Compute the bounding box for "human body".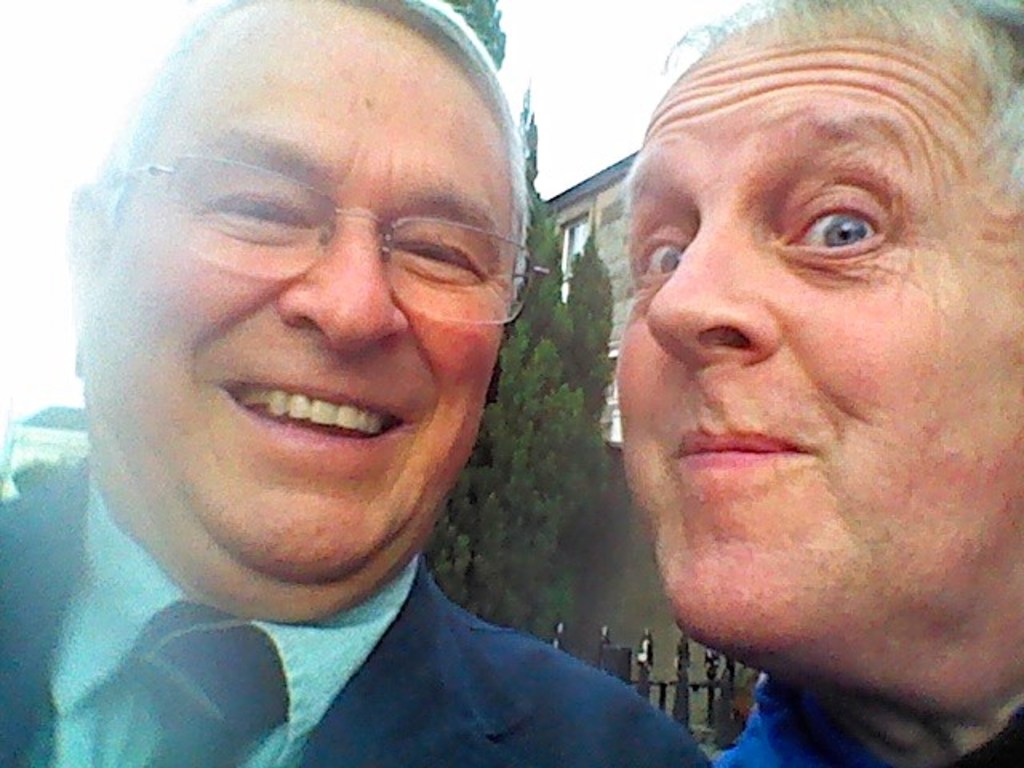
[722, 686, 1022, 766].
